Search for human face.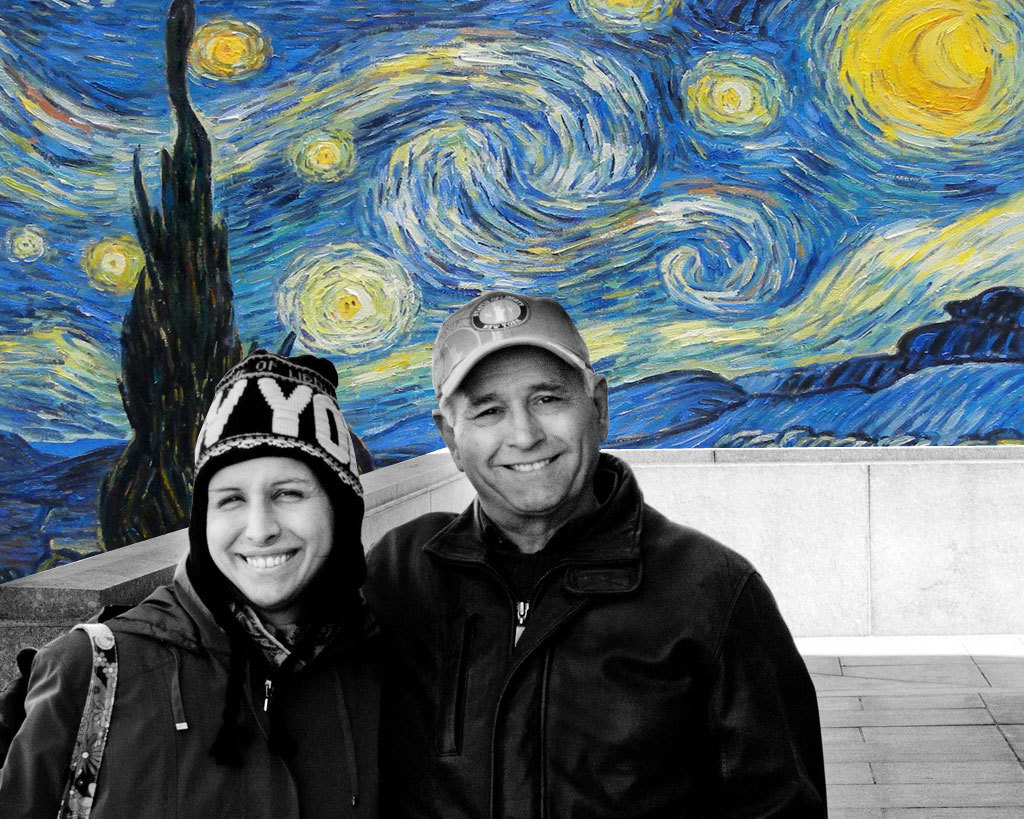
Found at [454,343,596,519].
